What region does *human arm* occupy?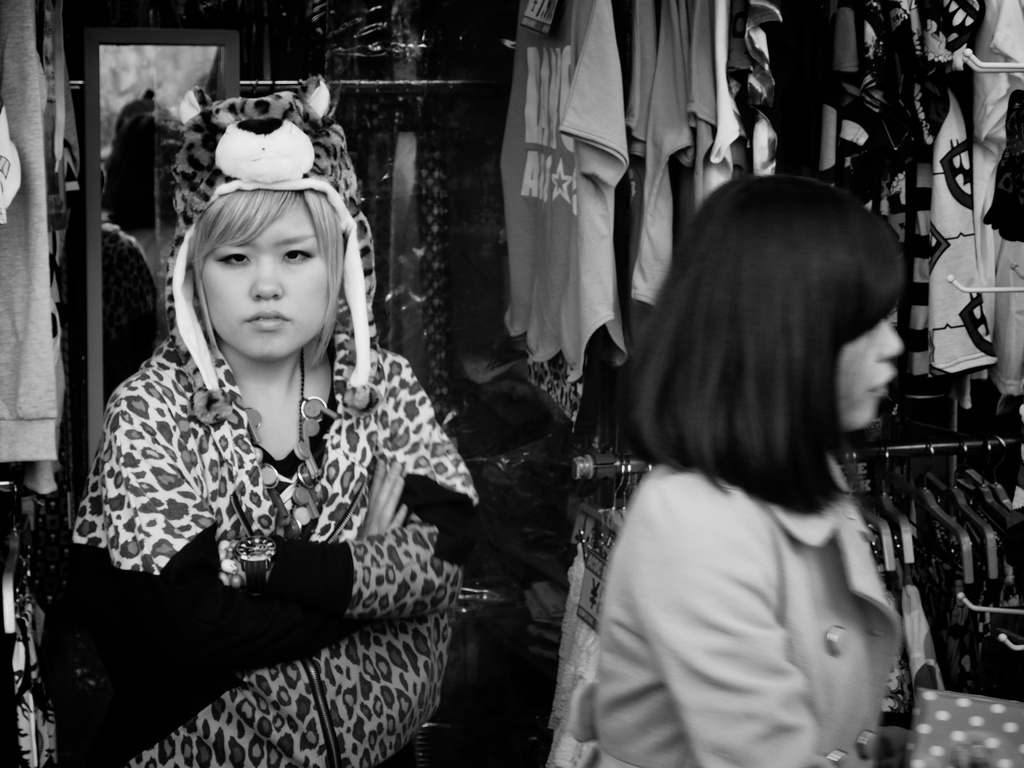
bbox=[106, 357, 447, 663].
